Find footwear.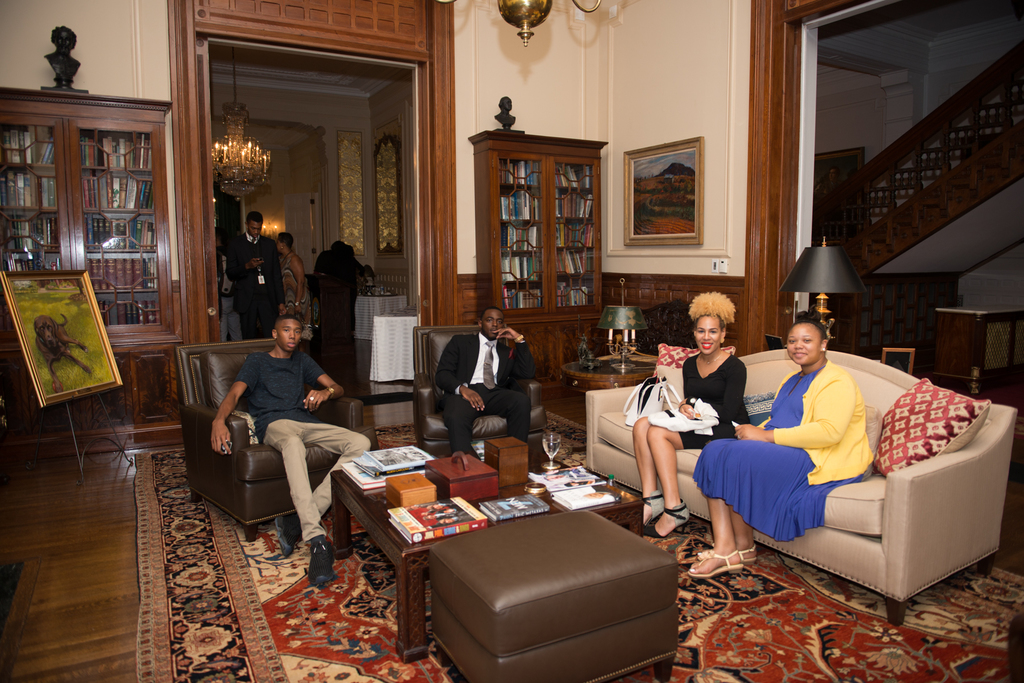
<box>275,513,297,554</box>.
